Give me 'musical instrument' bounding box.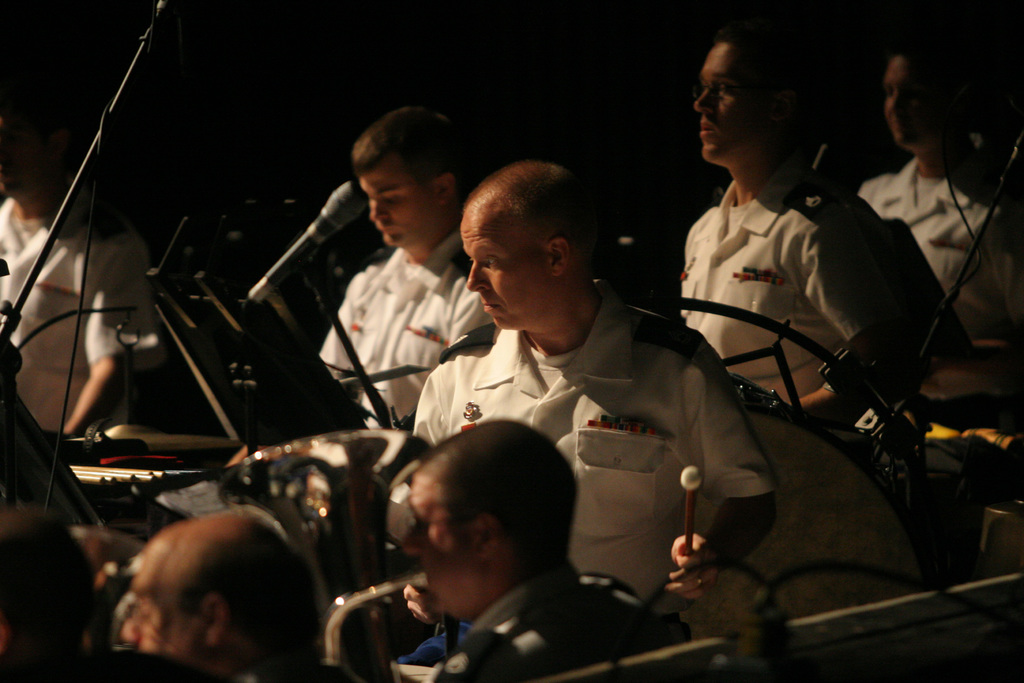
681, 468, 703, 557.
